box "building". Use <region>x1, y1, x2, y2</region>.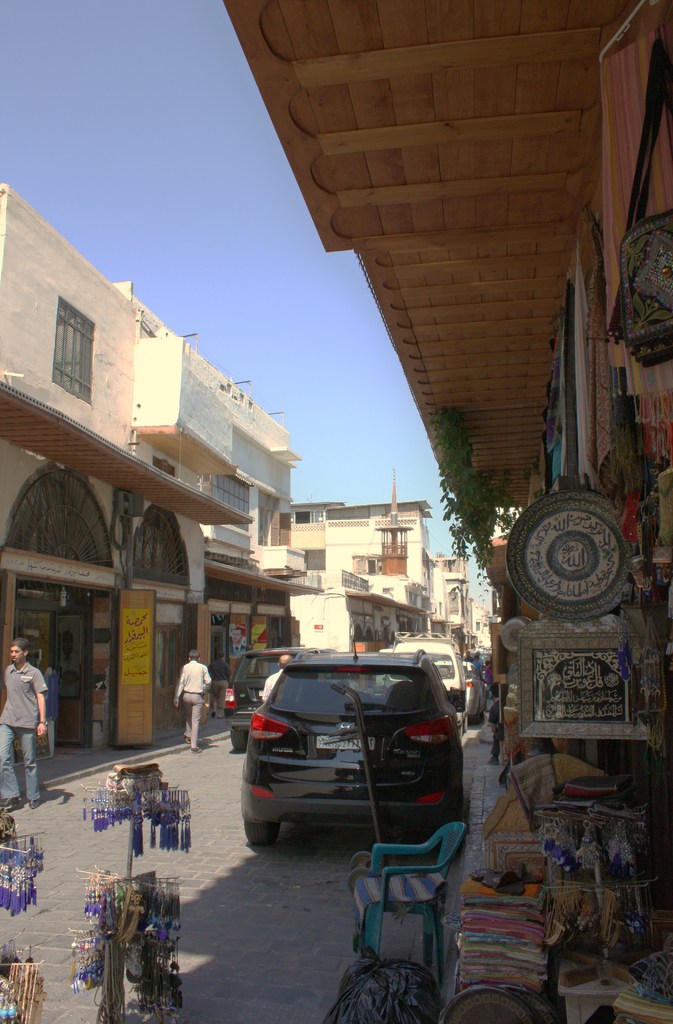
<region>220, 0, 668, 1021</region>.
